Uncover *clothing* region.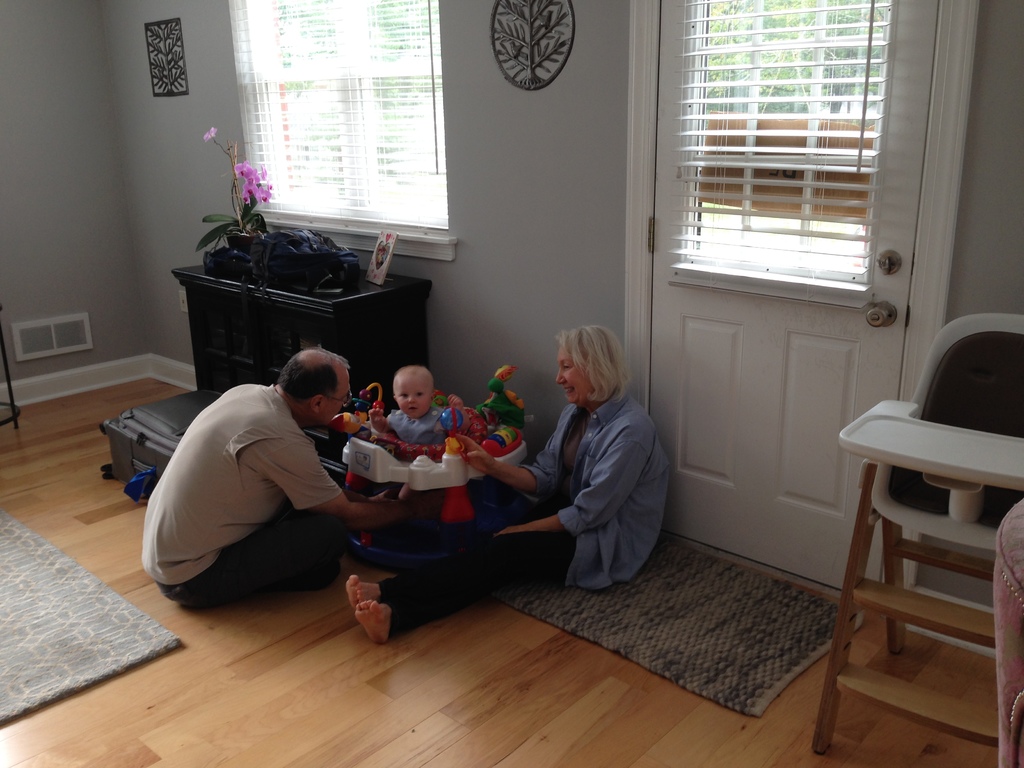
Uncovered: [x1=388, y1=406, x2=445, y2=447].
